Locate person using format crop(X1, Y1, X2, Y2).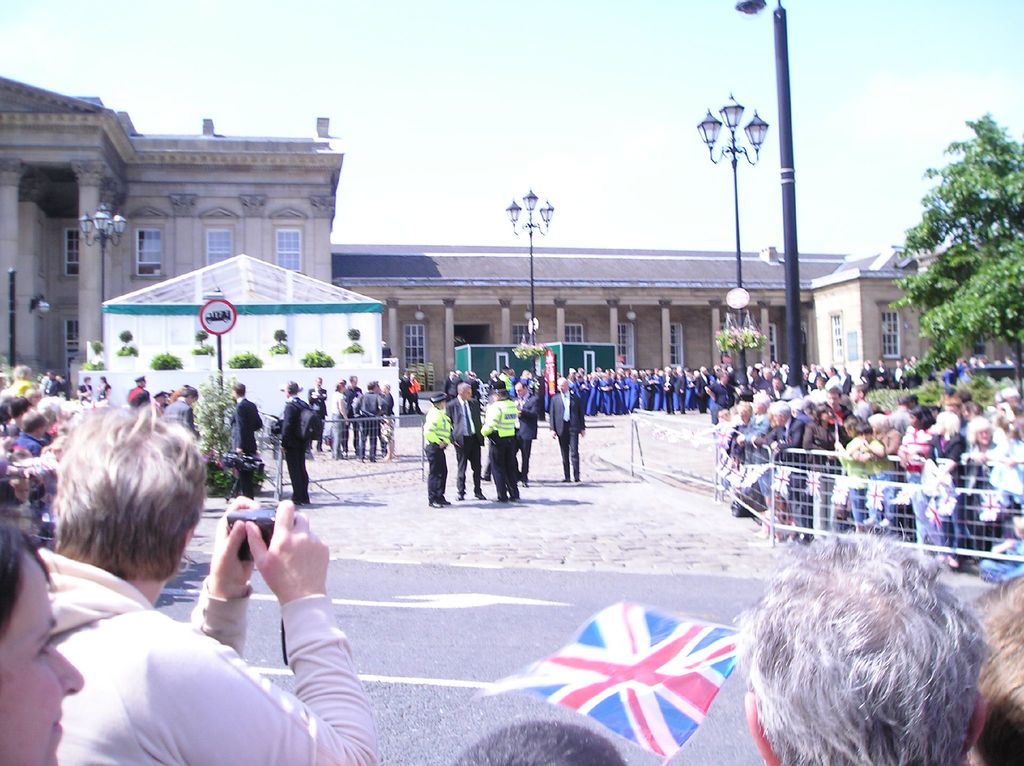
crop(901, 355, 913, 386).
